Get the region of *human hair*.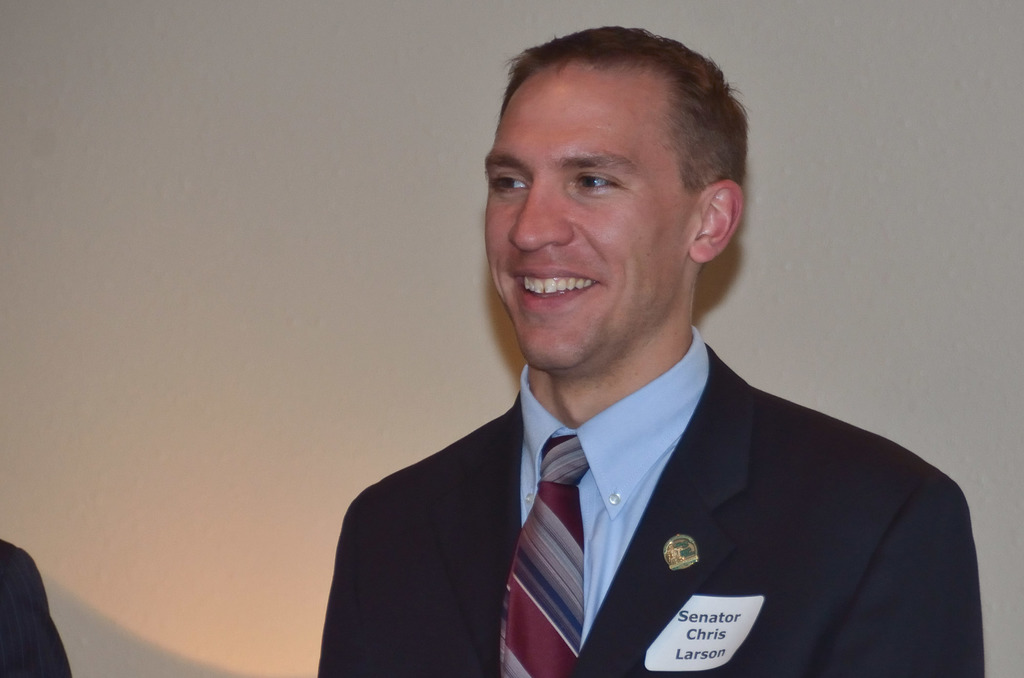
[500,13,742,291].
